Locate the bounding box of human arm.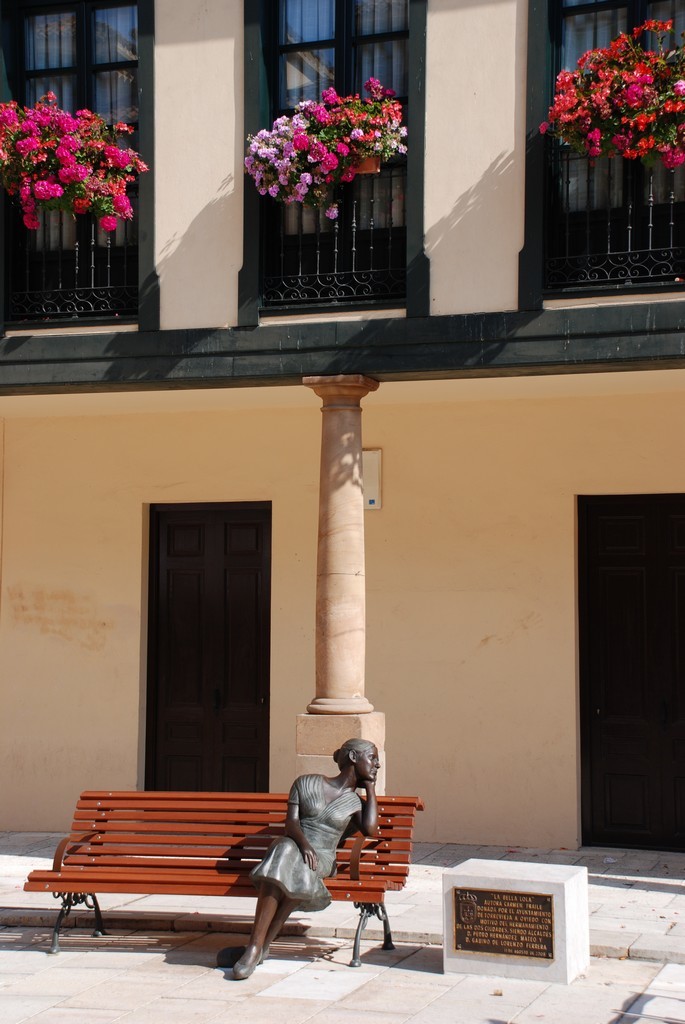
Bounding box: box=[349, 781, 381, 832].
